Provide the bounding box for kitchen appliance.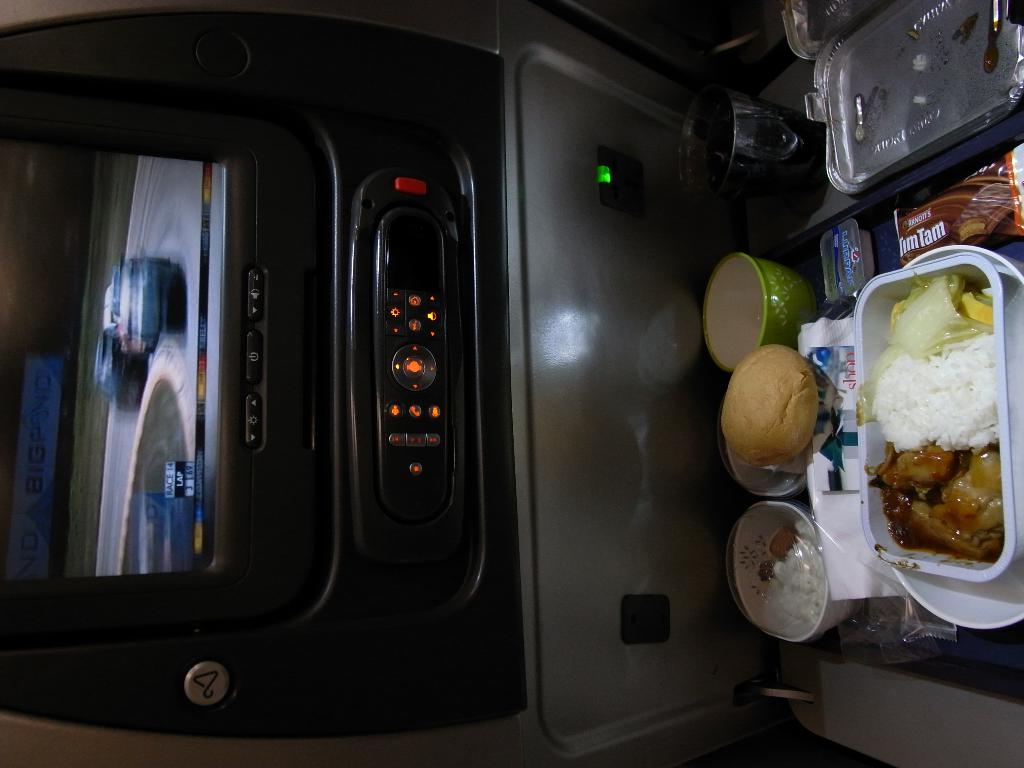
BBox(679, 81, 820, 196).
